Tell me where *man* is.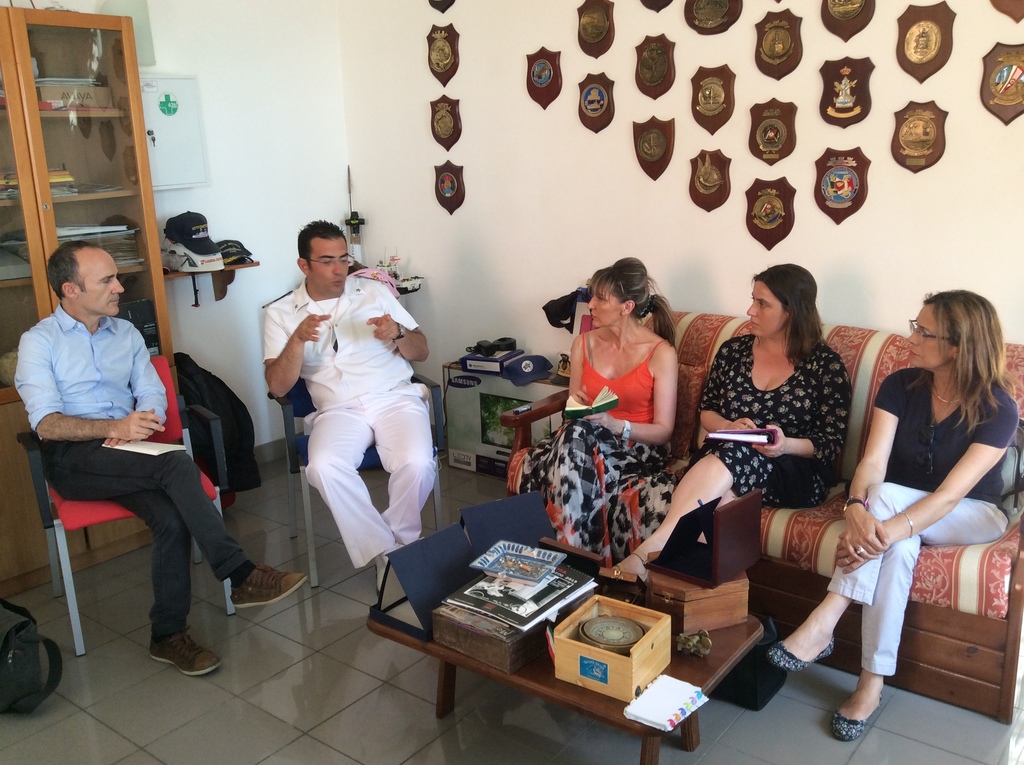
*man* is at 262,214,437,585.
